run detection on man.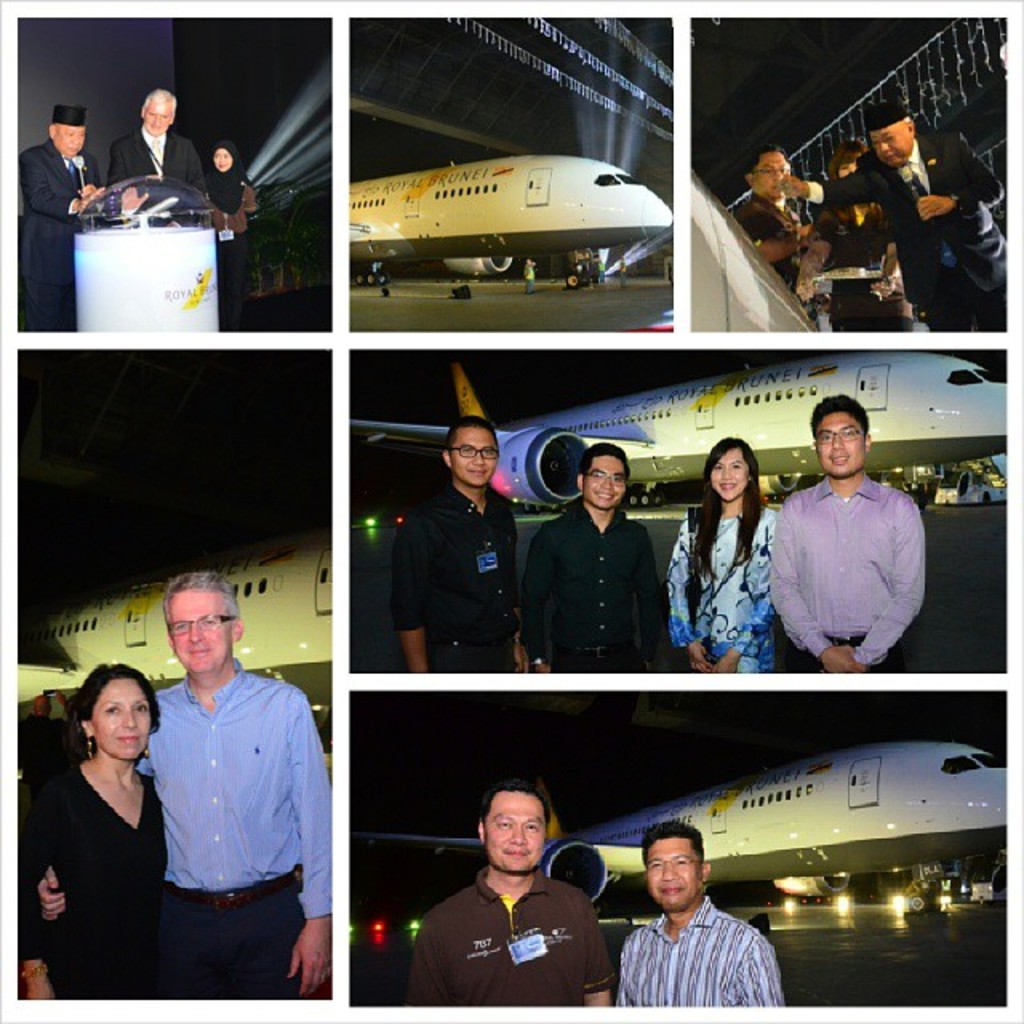
Result: (x1=782, y1=88, x2=1006, y2=326).
